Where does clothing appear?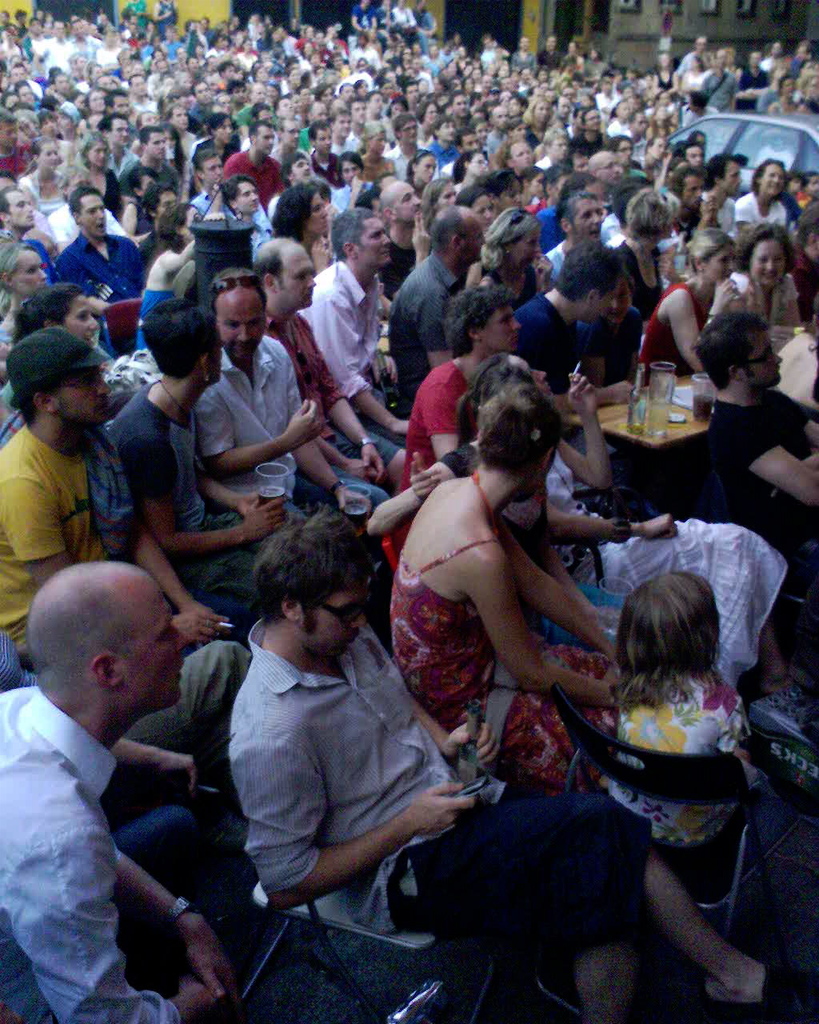
Appears at box(382, 234, 419, 283).
